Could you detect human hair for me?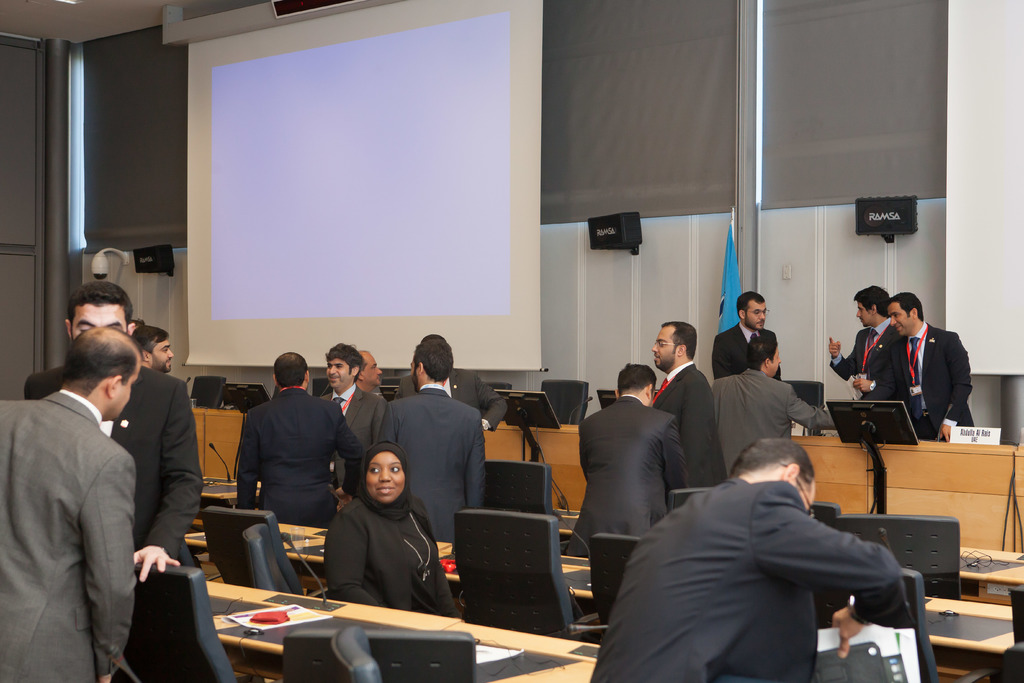
Detection result: rect(852, 283, 893, 316).
